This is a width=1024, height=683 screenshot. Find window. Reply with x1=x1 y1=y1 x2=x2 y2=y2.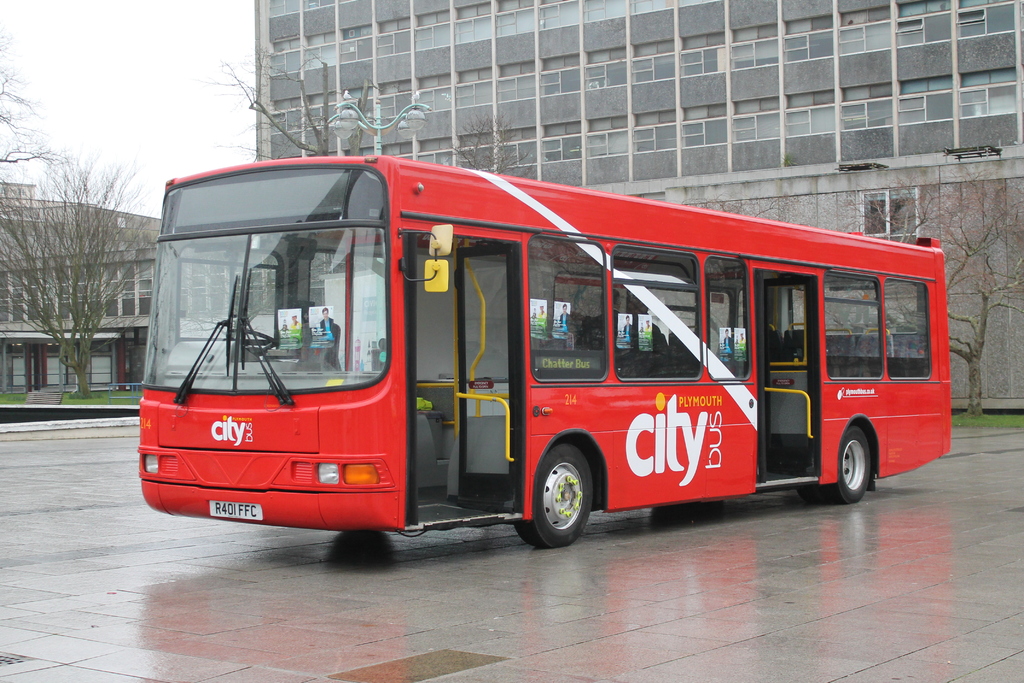
x1=855 y1=187 x2=918 y2=236.
